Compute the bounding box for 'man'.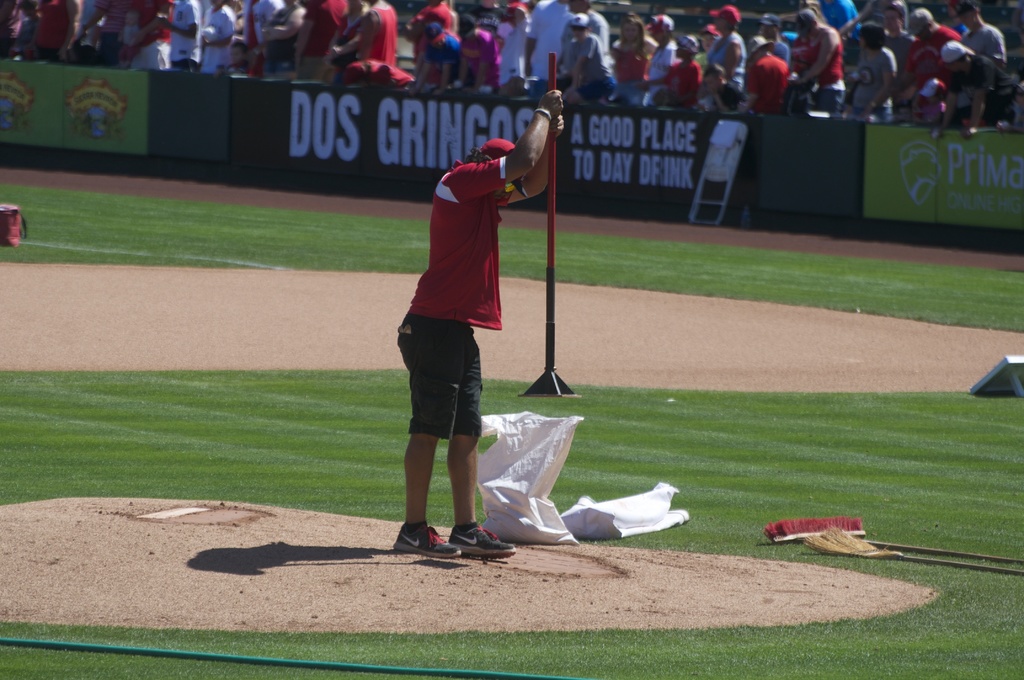
BBox(758, 13, 790, 66).
